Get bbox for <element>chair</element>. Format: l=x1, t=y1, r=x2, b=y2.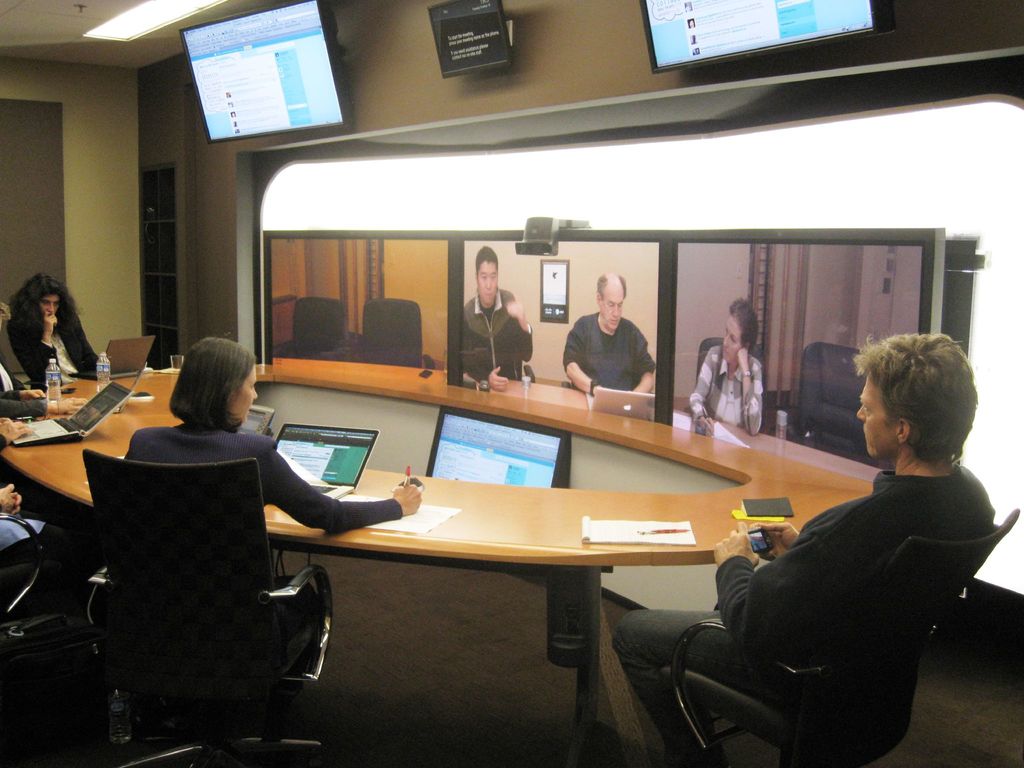
l=275, t=299, r=350, b=361.
